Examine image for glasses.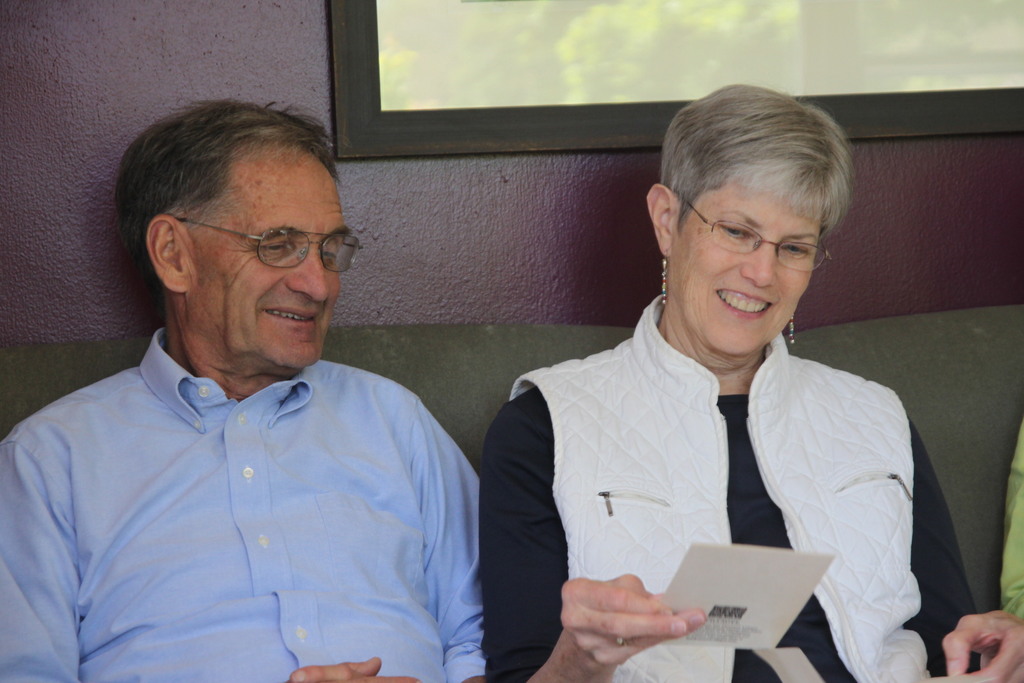
Examination result: pyautogui.locateOnScreen(684, 206, 834, 259).
